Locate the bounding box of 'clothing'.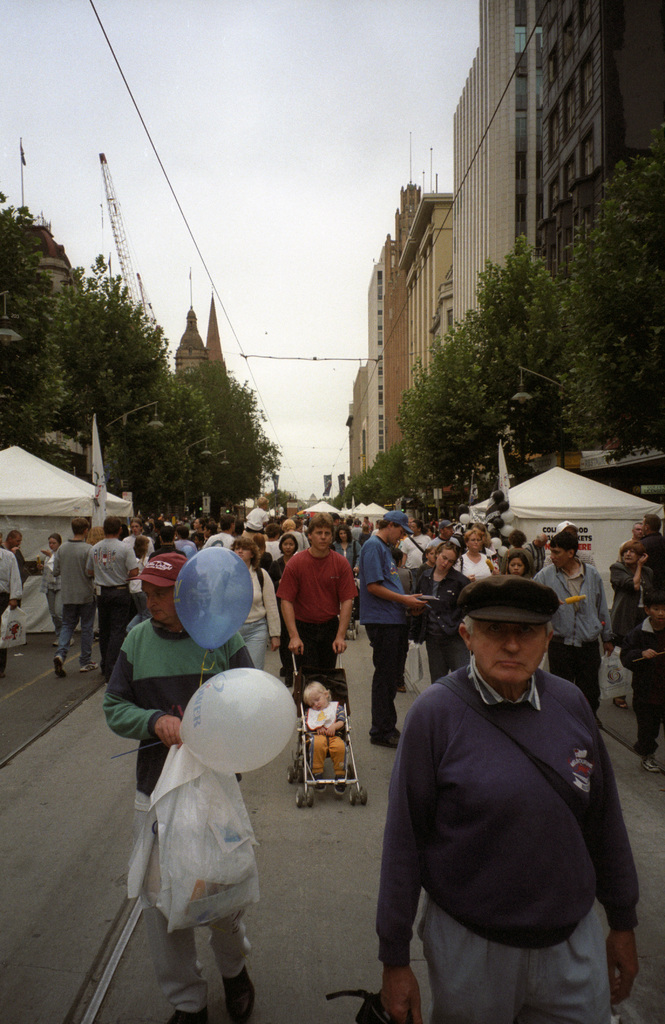
Bounding box: bbox=(610, 560, 655, 686).
